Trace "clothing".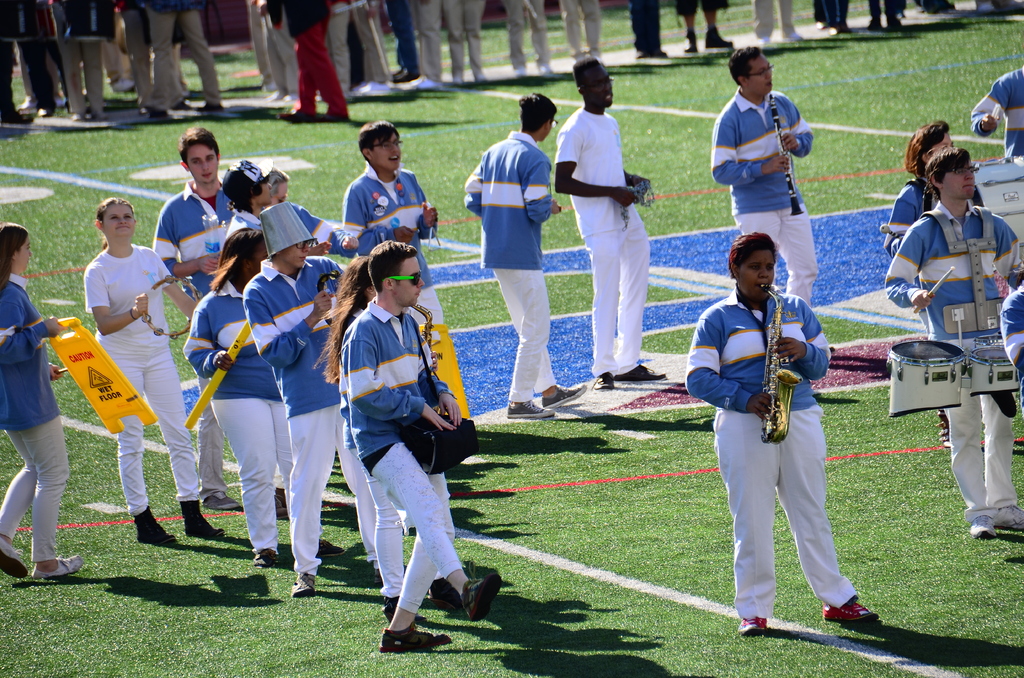
Traced to pyautogui.locateOnScreen(882, 200, 1023, 526).
